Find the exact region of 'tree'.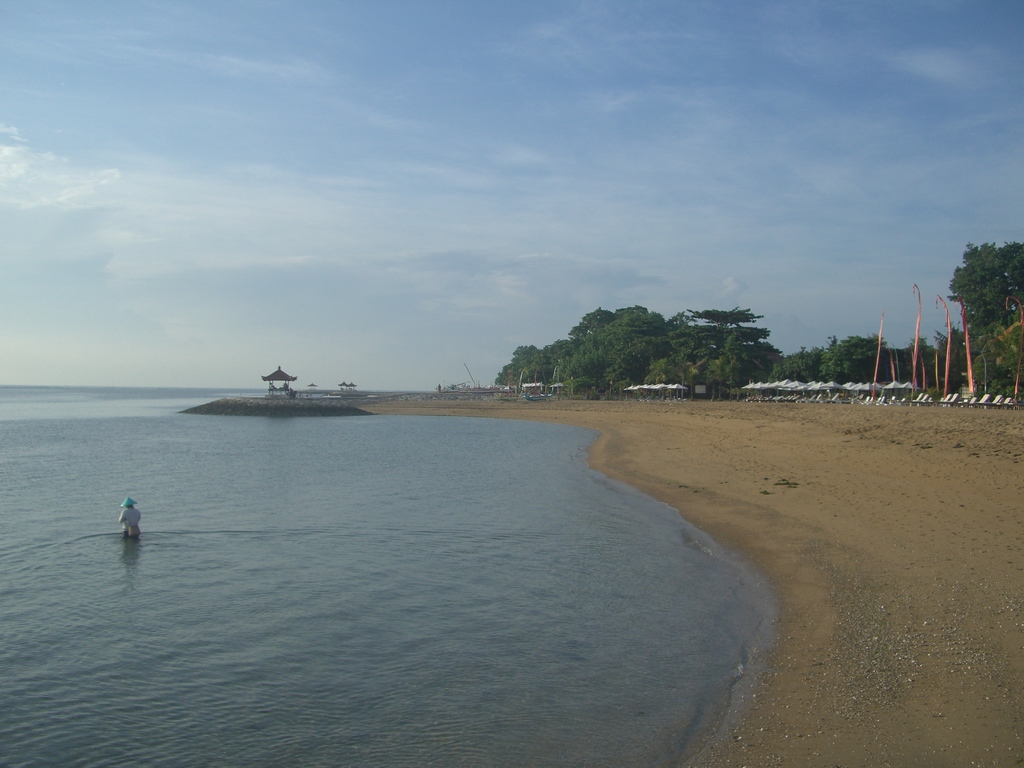
Exact region: crop(687, 304, 765, 351).
